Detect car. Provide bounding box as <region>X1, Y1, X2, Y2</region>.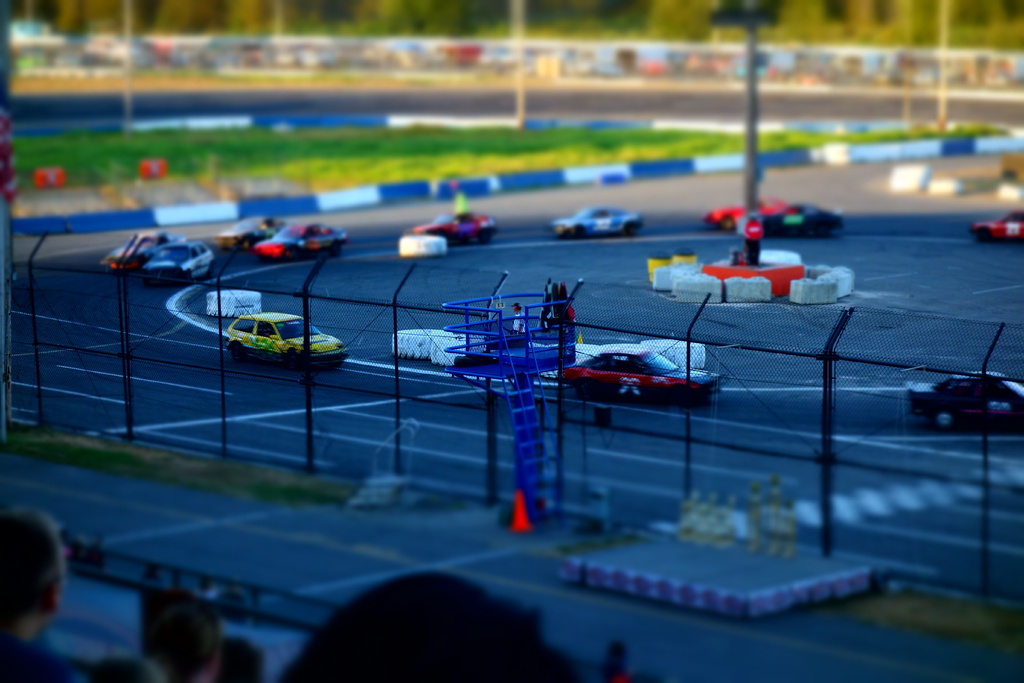
<region>253, 220, 352, 258</region>.
